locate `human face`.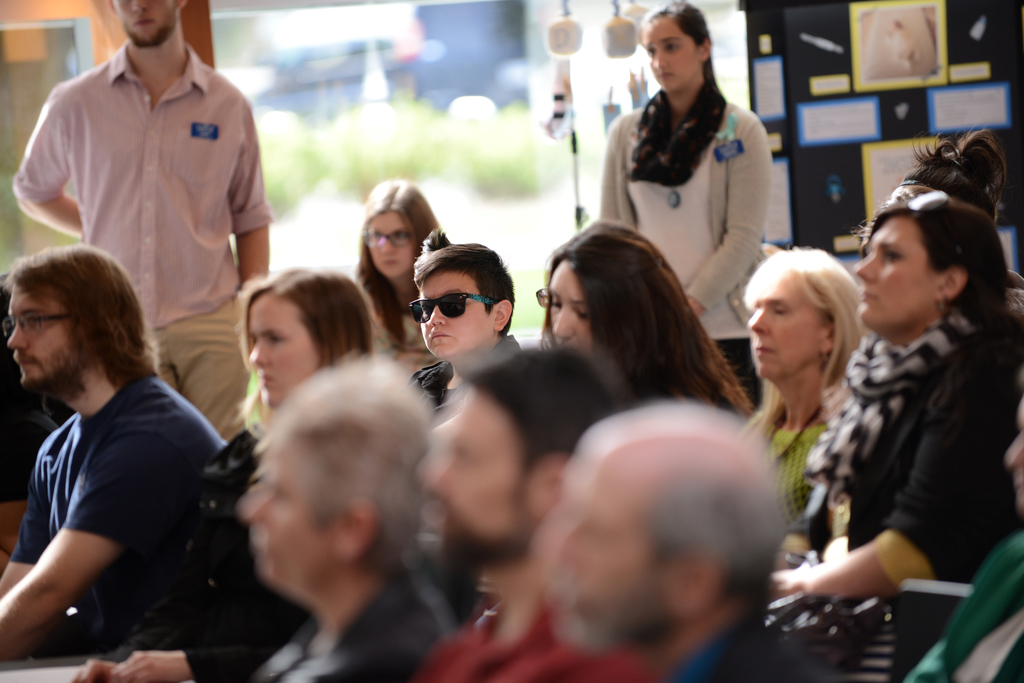
Bounding box: bbox=(241, 455, 335, 576).
